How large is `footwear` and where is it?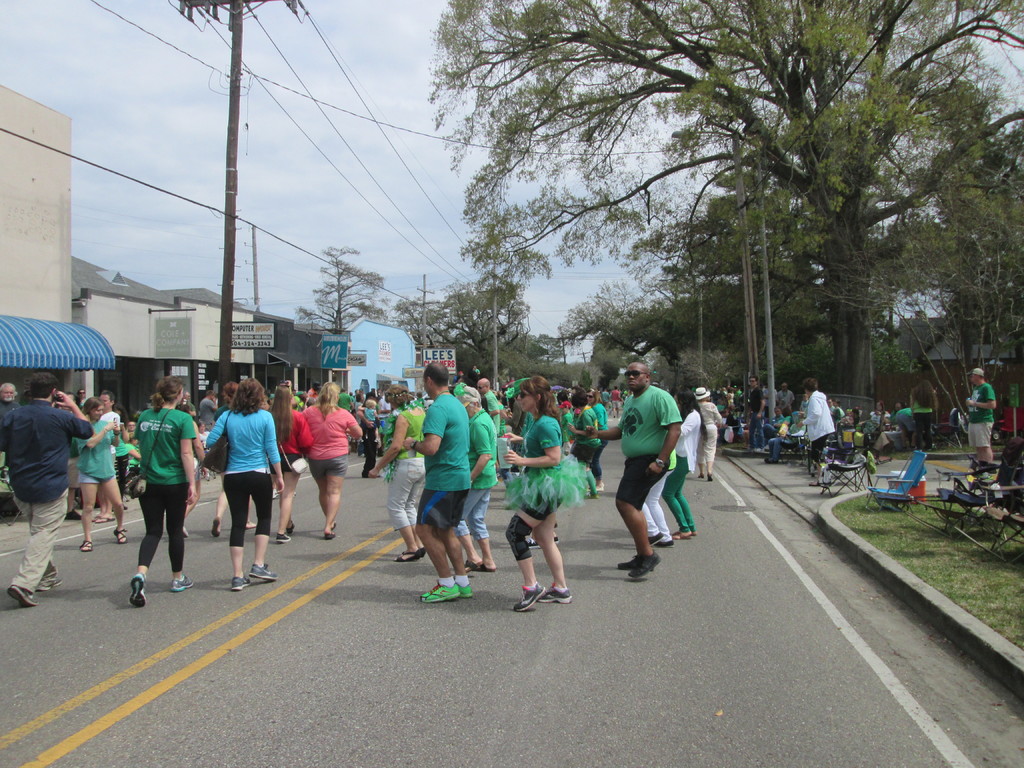
Bounding box: [419, 582, 461, 604].
